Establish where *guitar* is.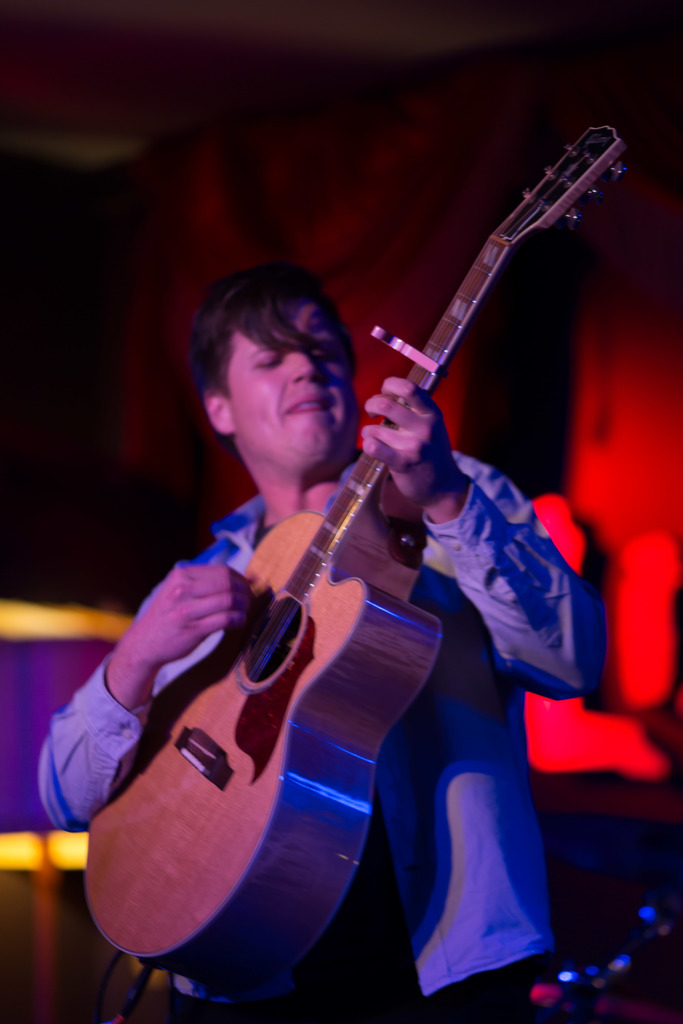
Established at (76,119,623,998).
